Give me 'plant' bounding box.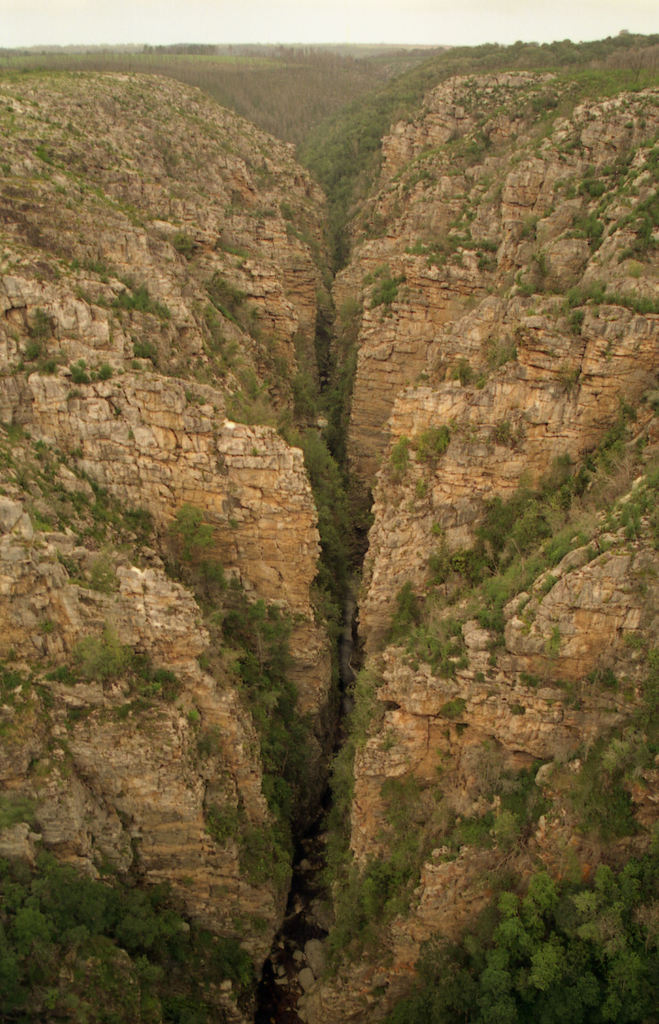
[24,335,40,356].
